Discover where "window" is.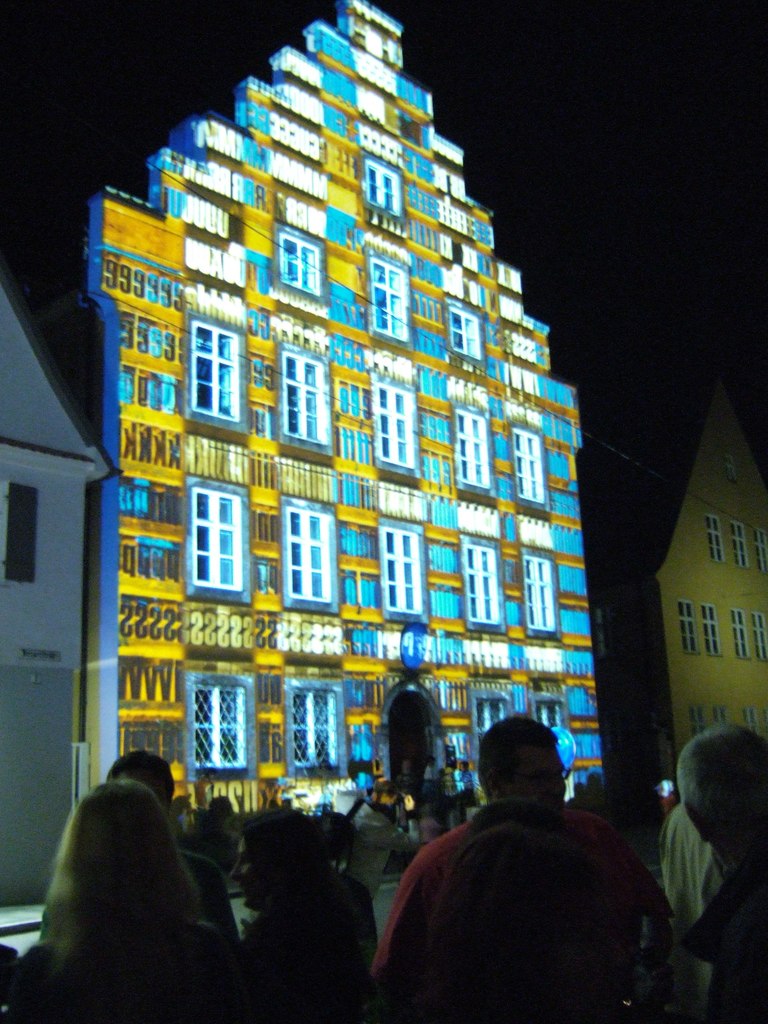
Discovered at bbox=[708, 515, 717, 564].
